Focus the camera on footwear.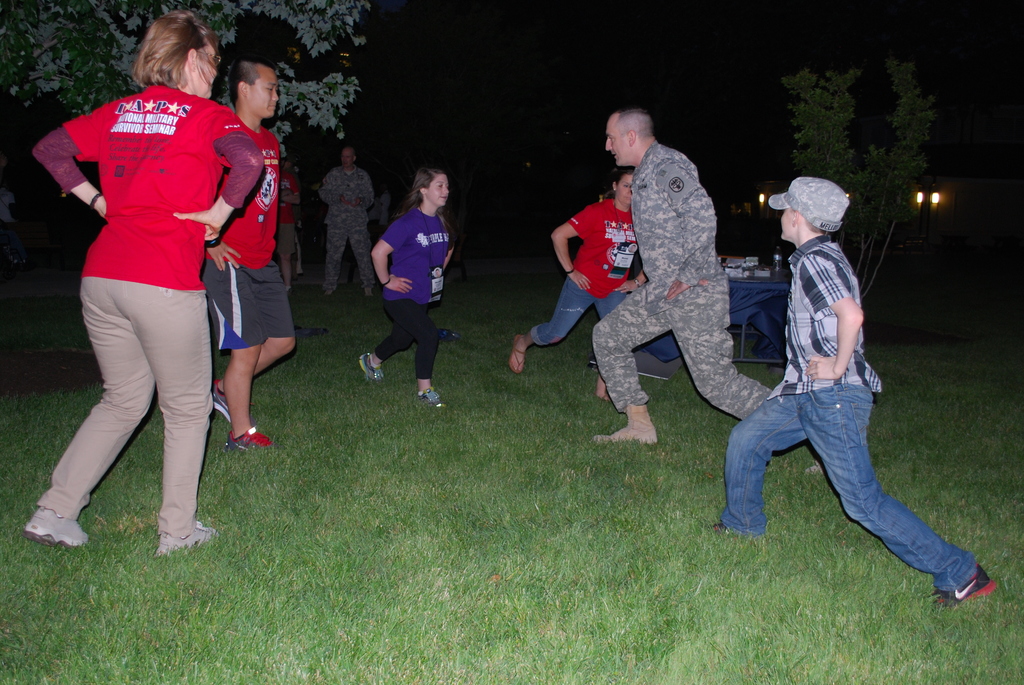
Focus region: crop(932, 567, 998, 608).
